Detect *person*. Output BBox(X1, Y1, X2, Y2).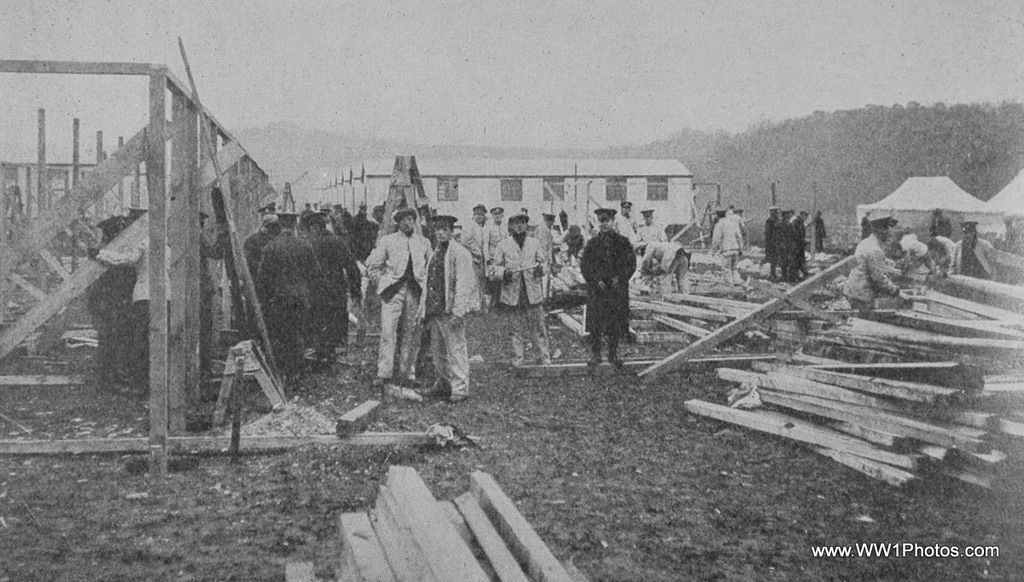
BBox(479, 205, 509, 258).
